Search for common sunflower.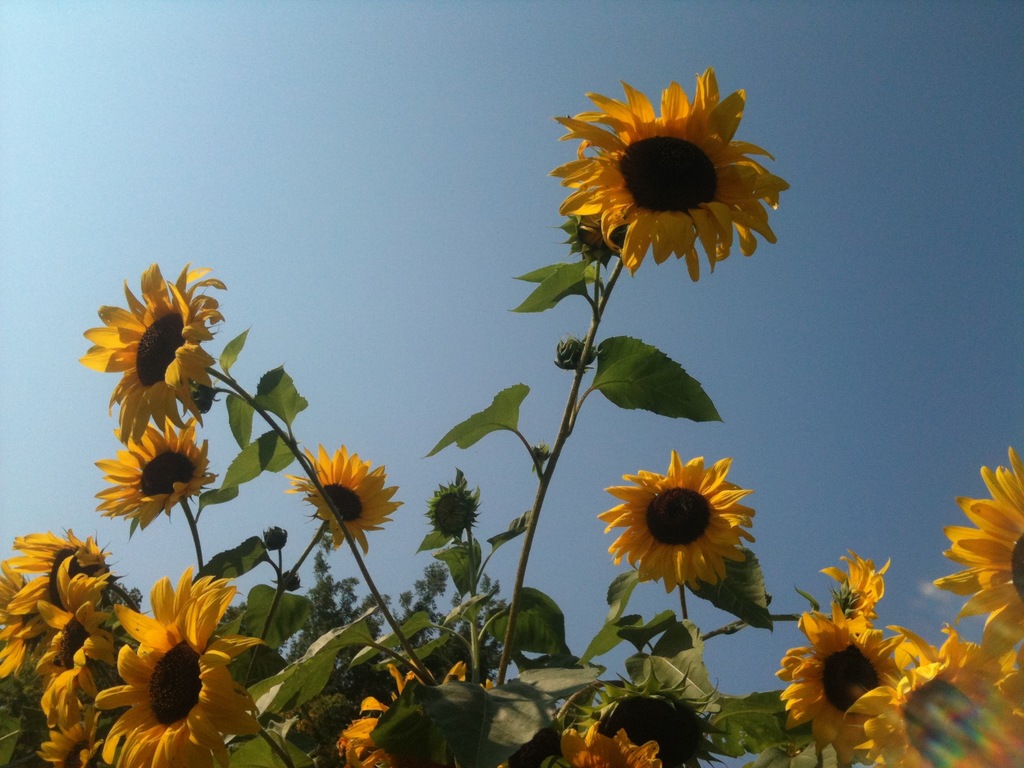
Found at bbox=[547, 70, 803, 286].
